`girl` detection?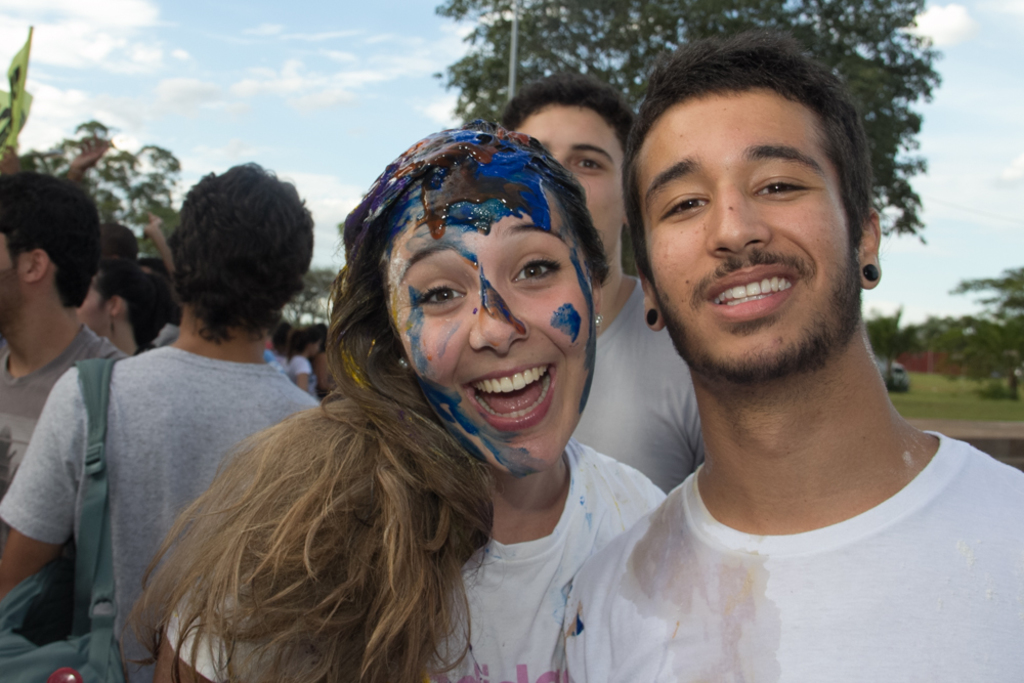
(74, 263, 171, 358)
